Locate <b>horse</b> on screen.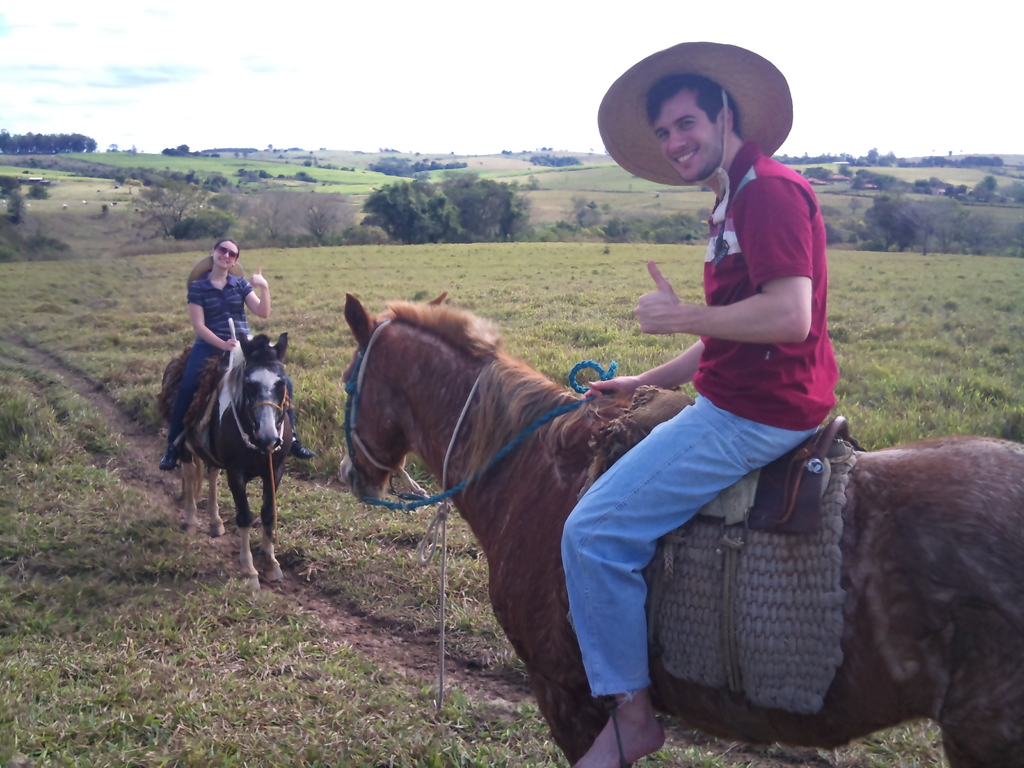
On screen at <bbox>337, 286, 1023, 767</bbox>.
